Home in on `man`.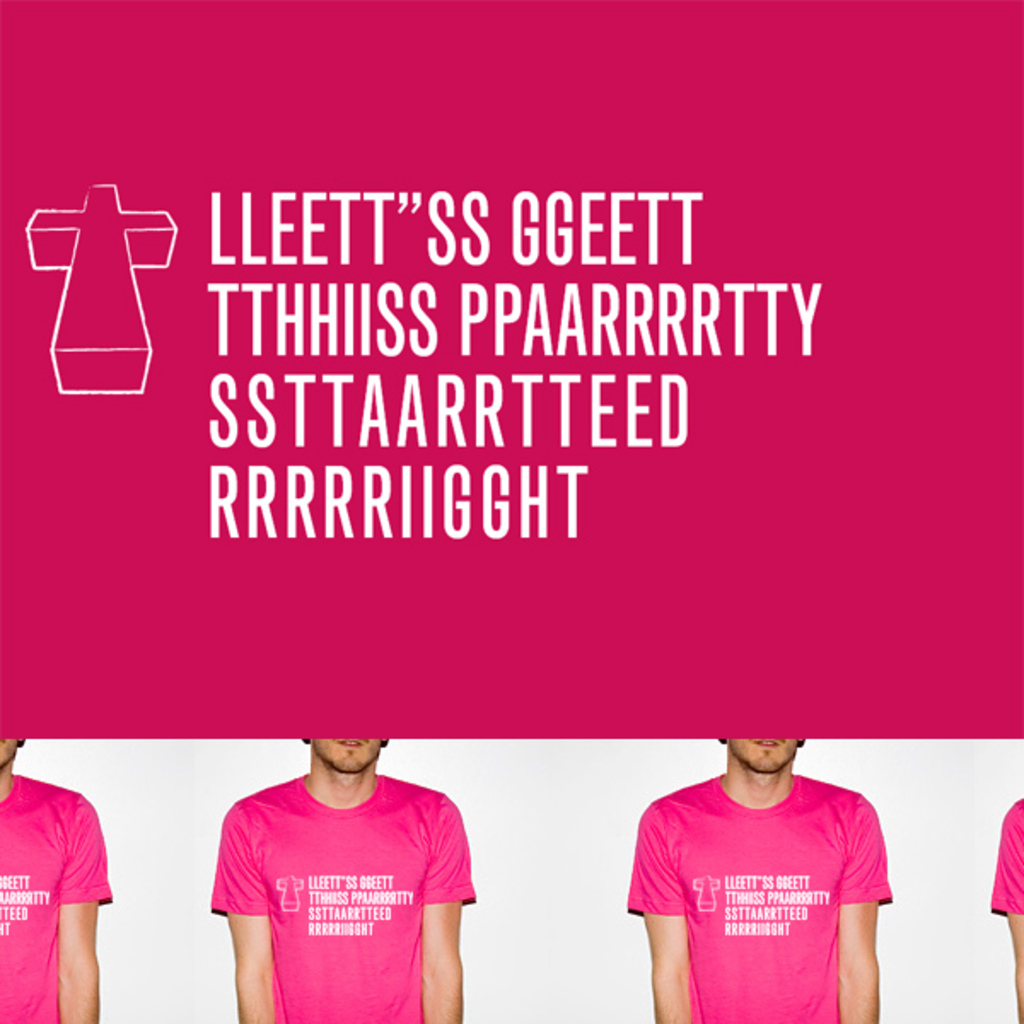
Homed in at 993/802/1022/1022.
